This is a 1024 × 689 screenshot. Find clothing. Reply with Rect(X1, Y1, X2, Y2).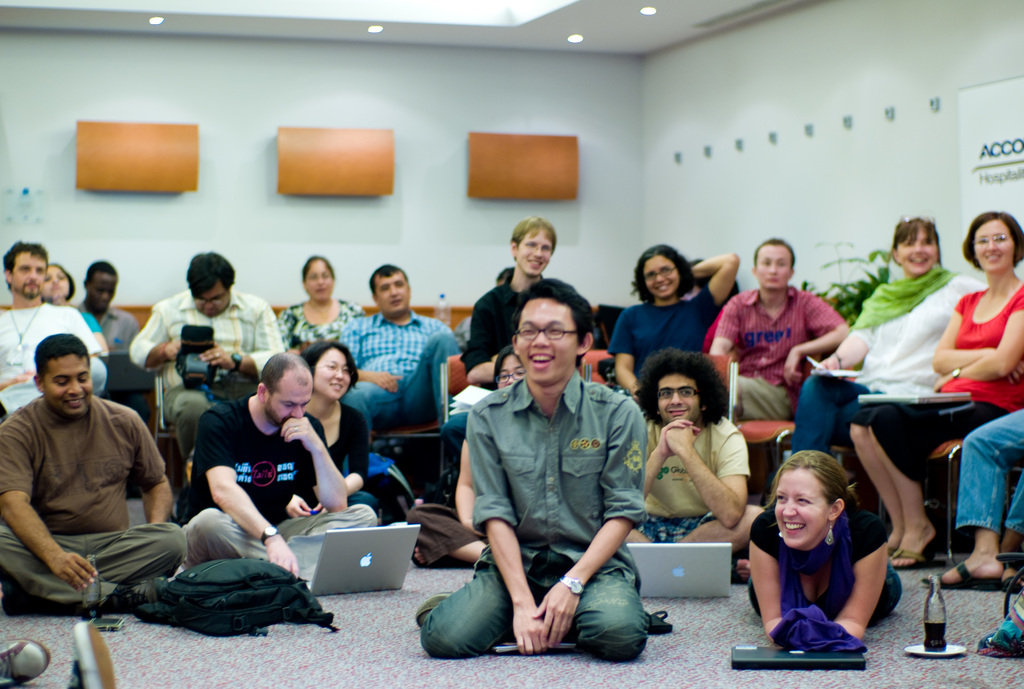
Rect(415, 367, 652, 660).
